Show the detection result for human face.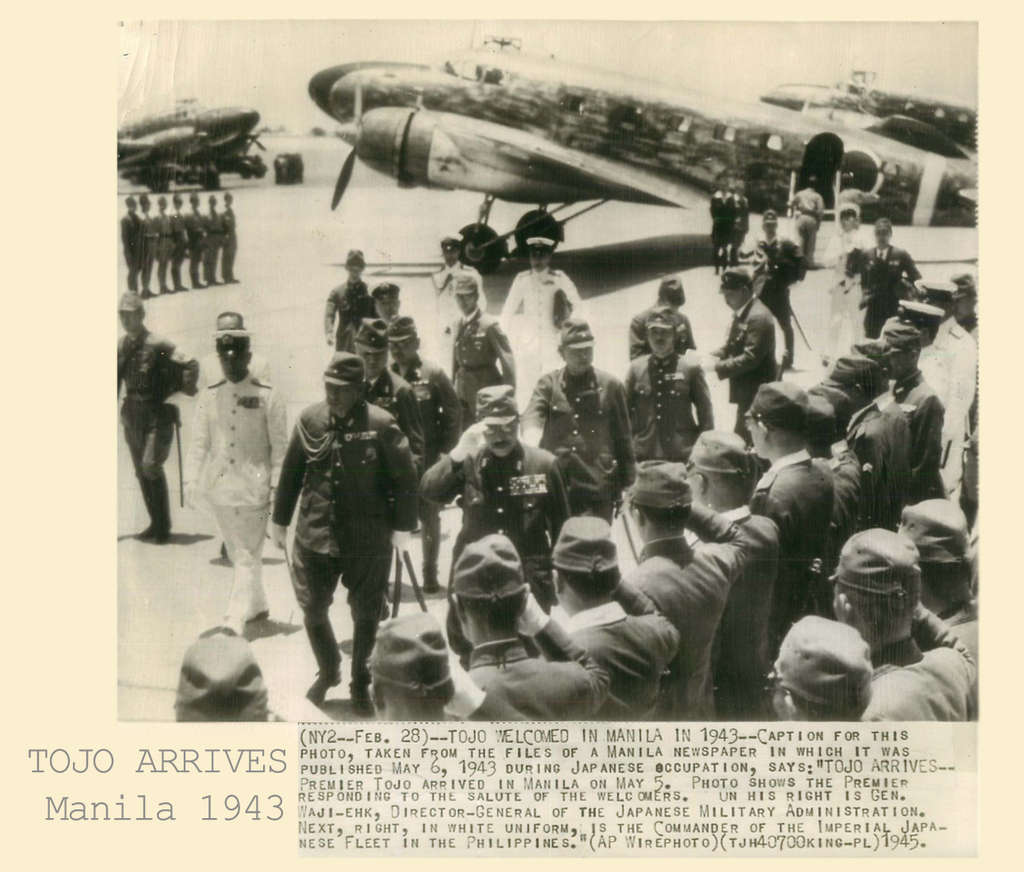
crop(348, 262, 361, 281).
